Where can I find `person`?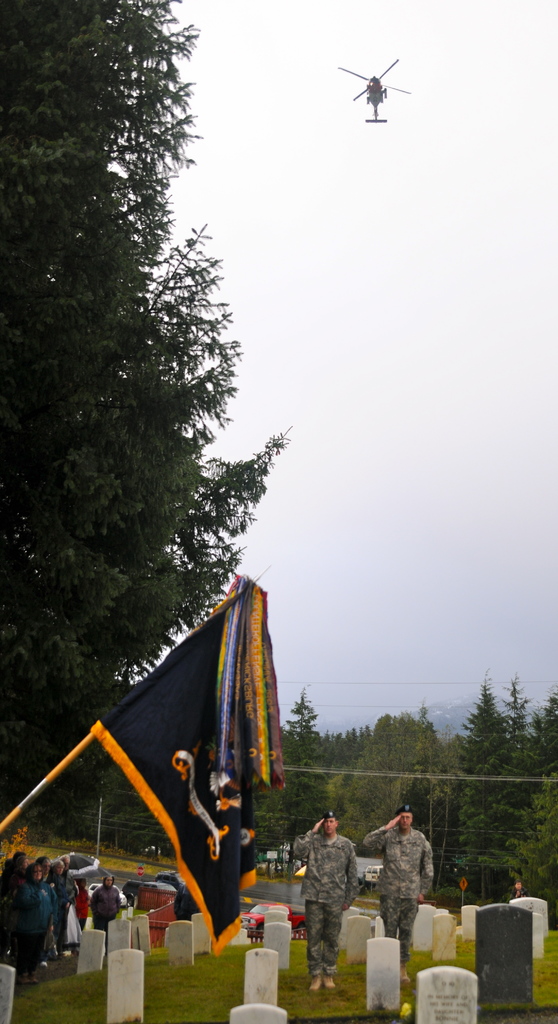
You can find it at 45, 860, 86, 956.
